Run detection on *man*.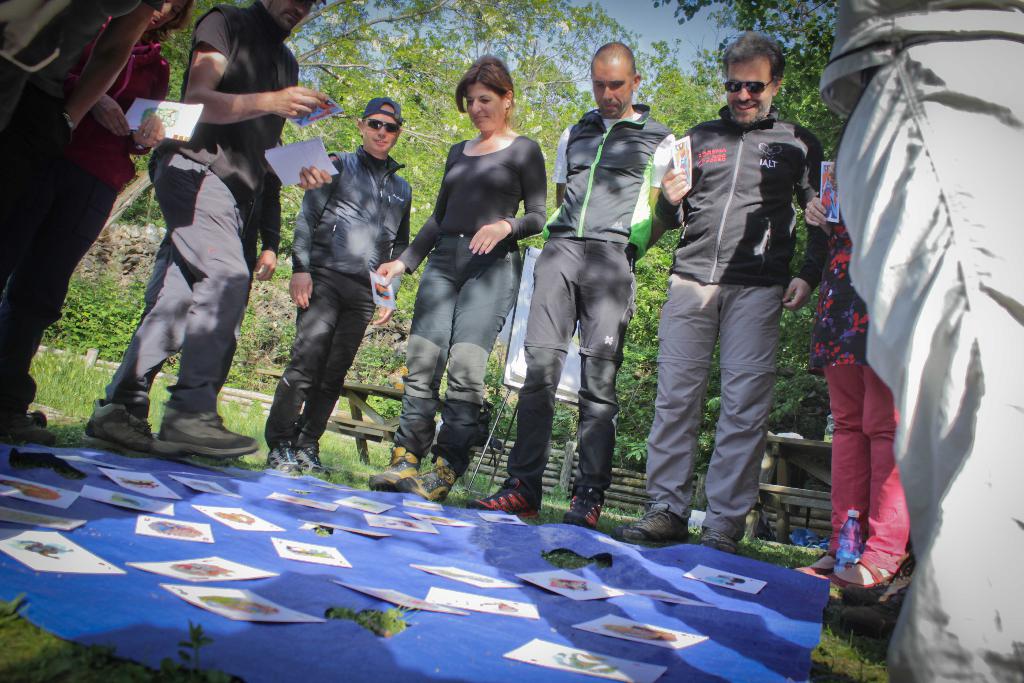
Result: bbox=(83, 0, 319, 464).
